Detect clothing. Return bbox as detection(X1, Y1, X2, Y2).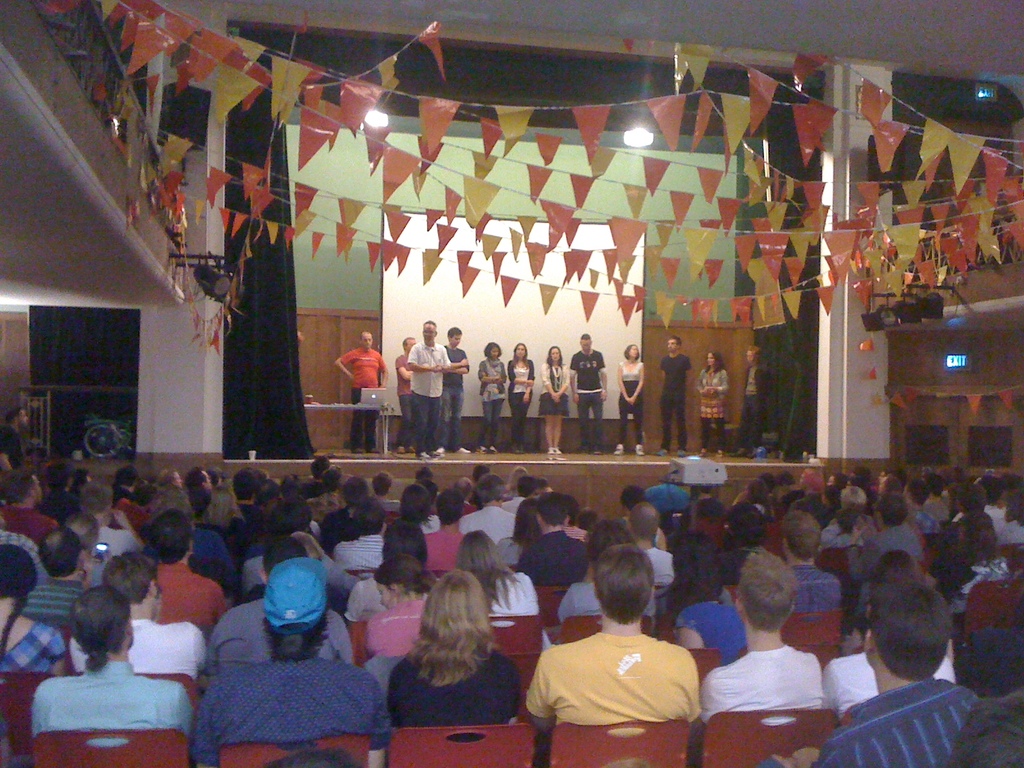
detection(372, 496, 402, 515).
